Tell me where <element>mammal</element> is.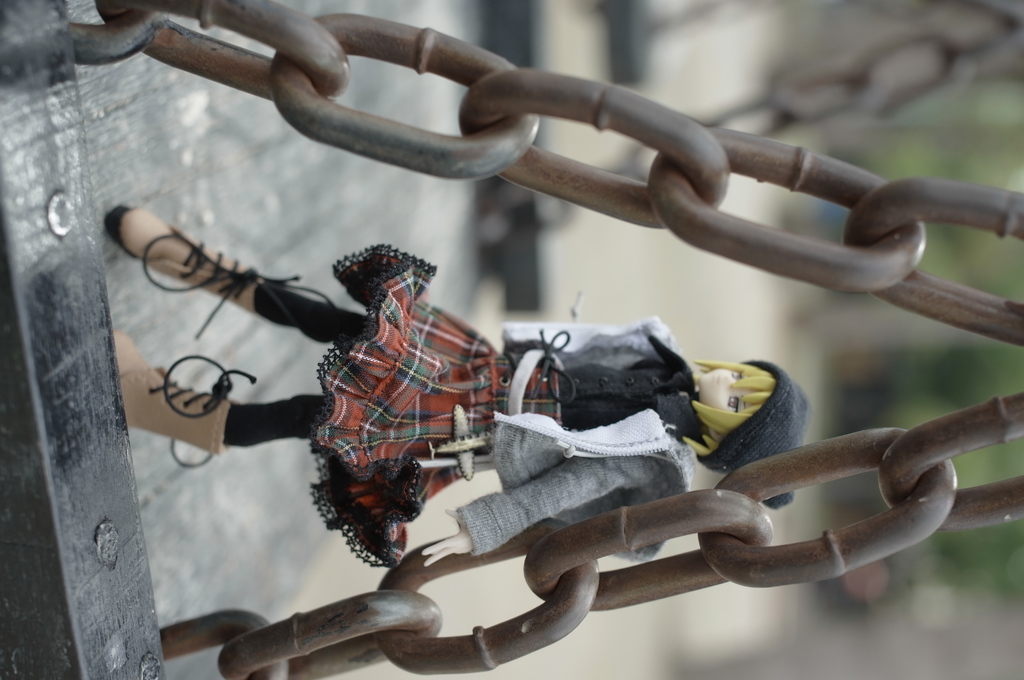
<element>mammal</element> is at (124,198,796,569).
